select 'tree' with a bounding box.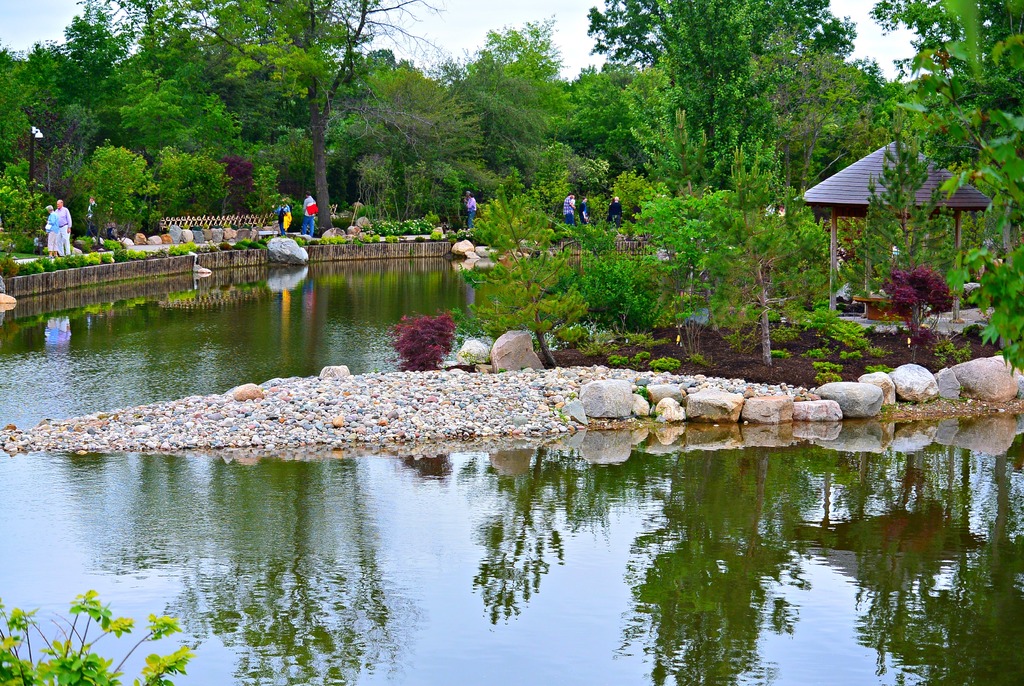
{"x1": 0, "y1": 37, "x2": 106, "y2": 197}.
